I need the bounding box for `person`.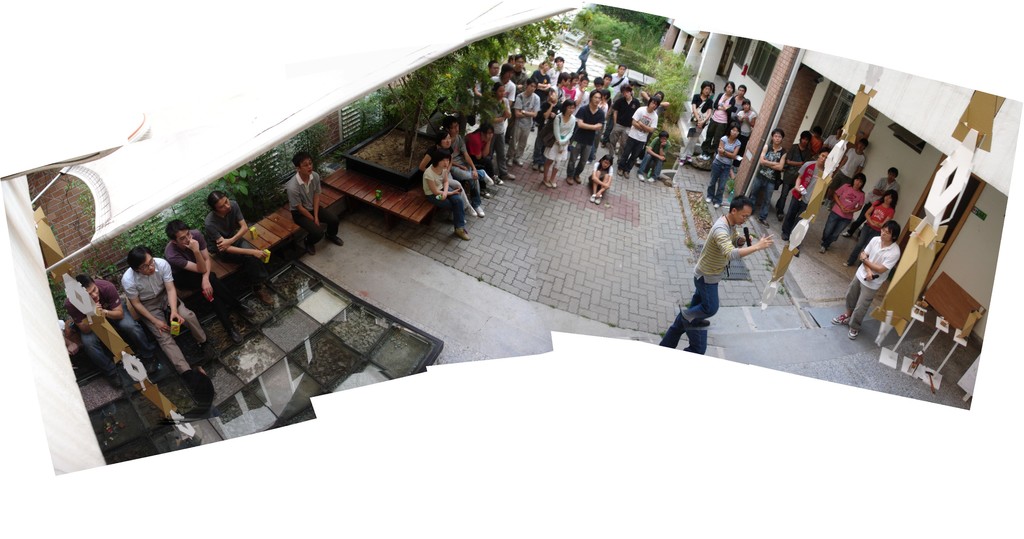
Here it is: {"x1": 845, "y1": 165, "x2": 906, "y2": 239}.
